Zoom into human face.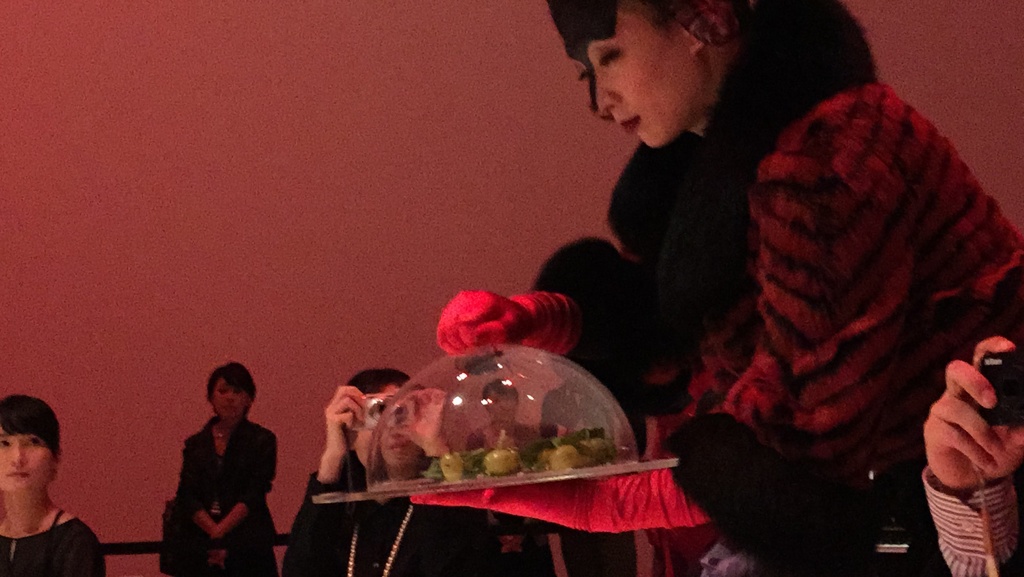
Zoom target: left=577, top=0, right=708, bottom=150.
